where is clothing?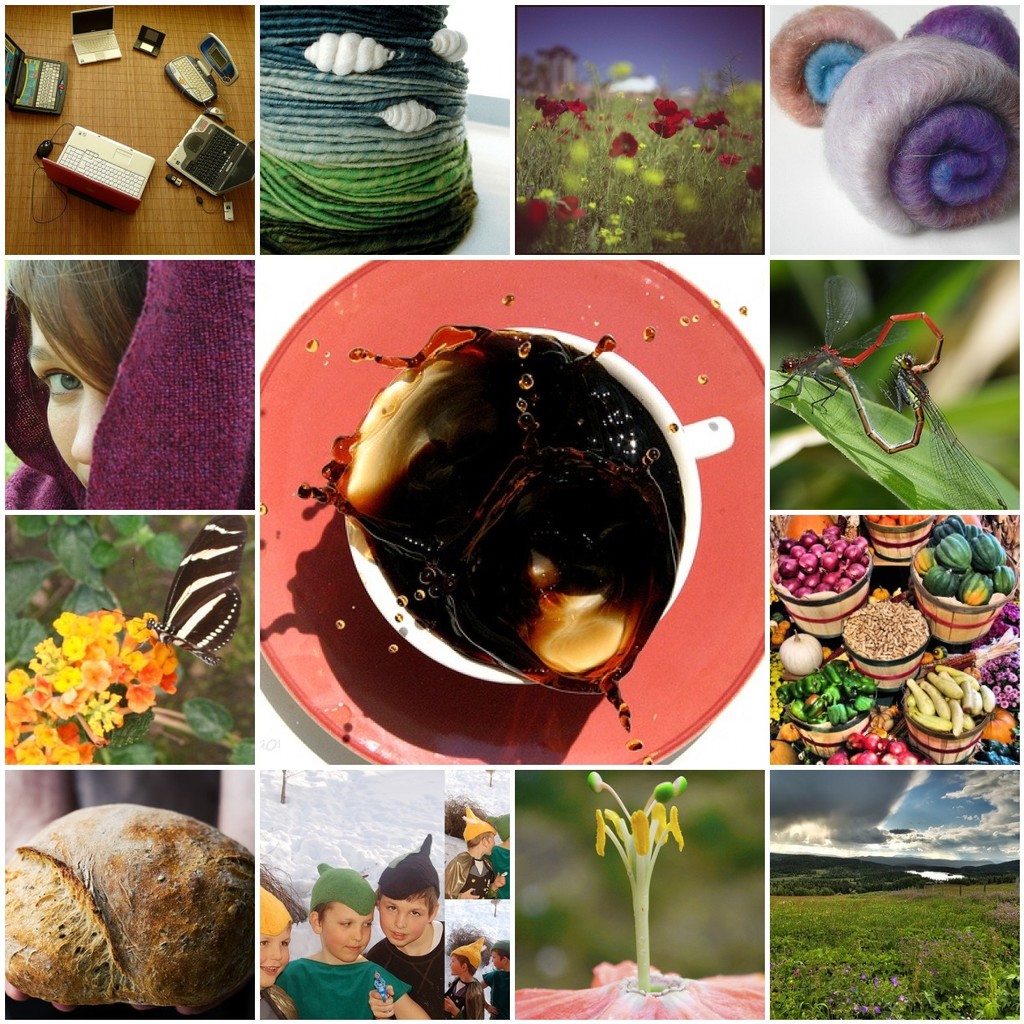
(left=0, top=257, right=257, bottom=513).
